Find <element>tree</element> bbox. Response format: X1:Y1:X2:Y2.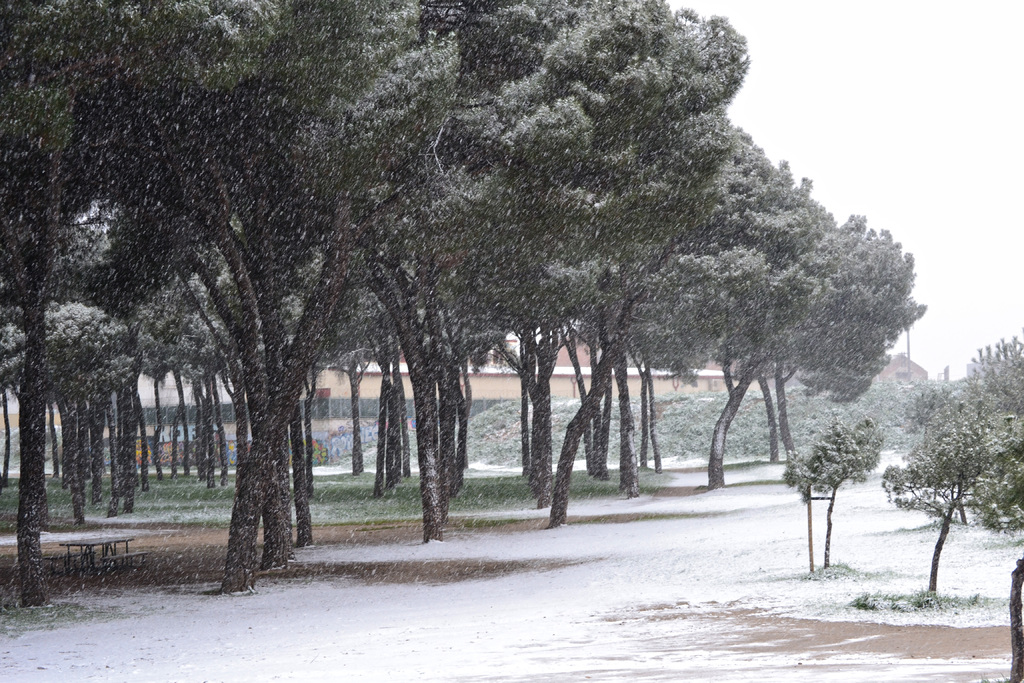
898:347:1010:583.
